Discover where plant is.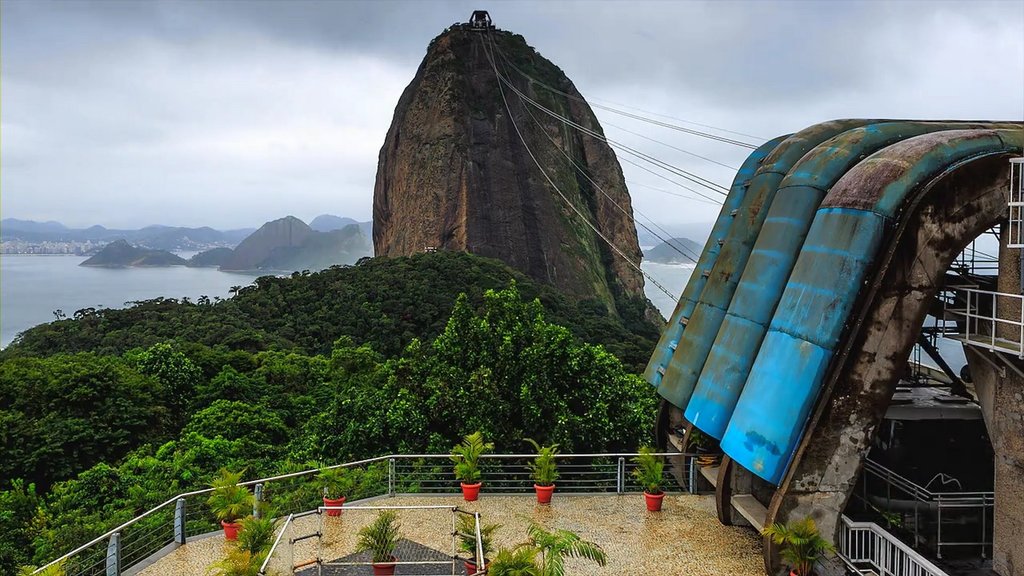
Discovered at (354,508,400,553).
